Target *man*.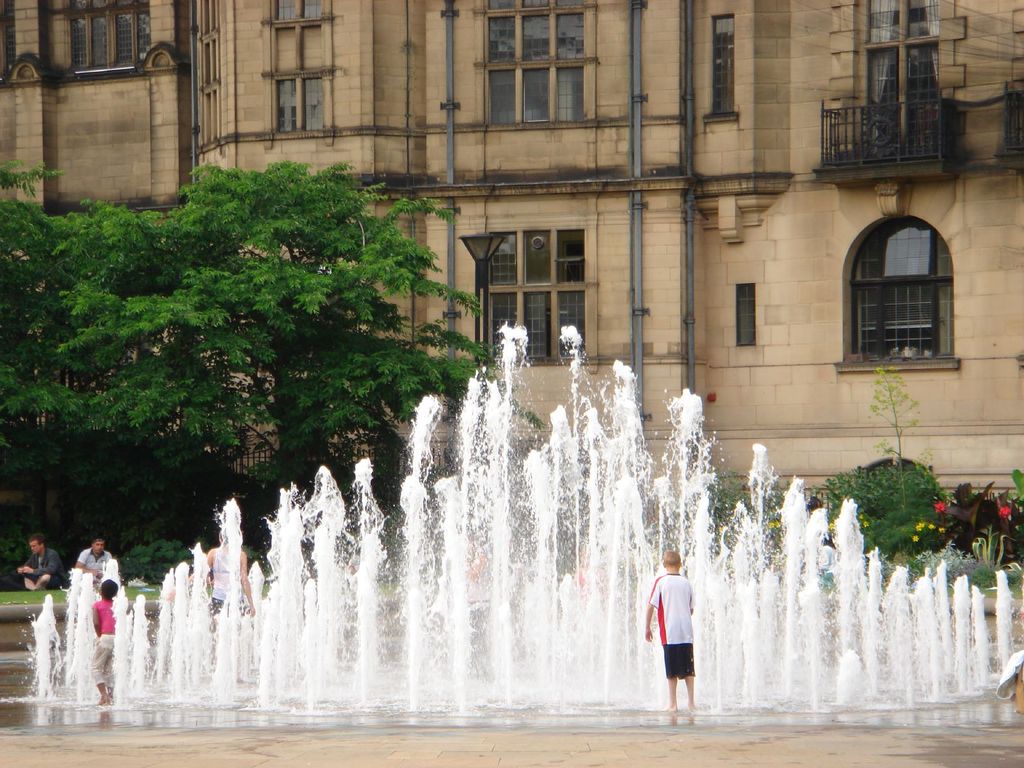
Target region: bbox(10, 537, 67, 596).
